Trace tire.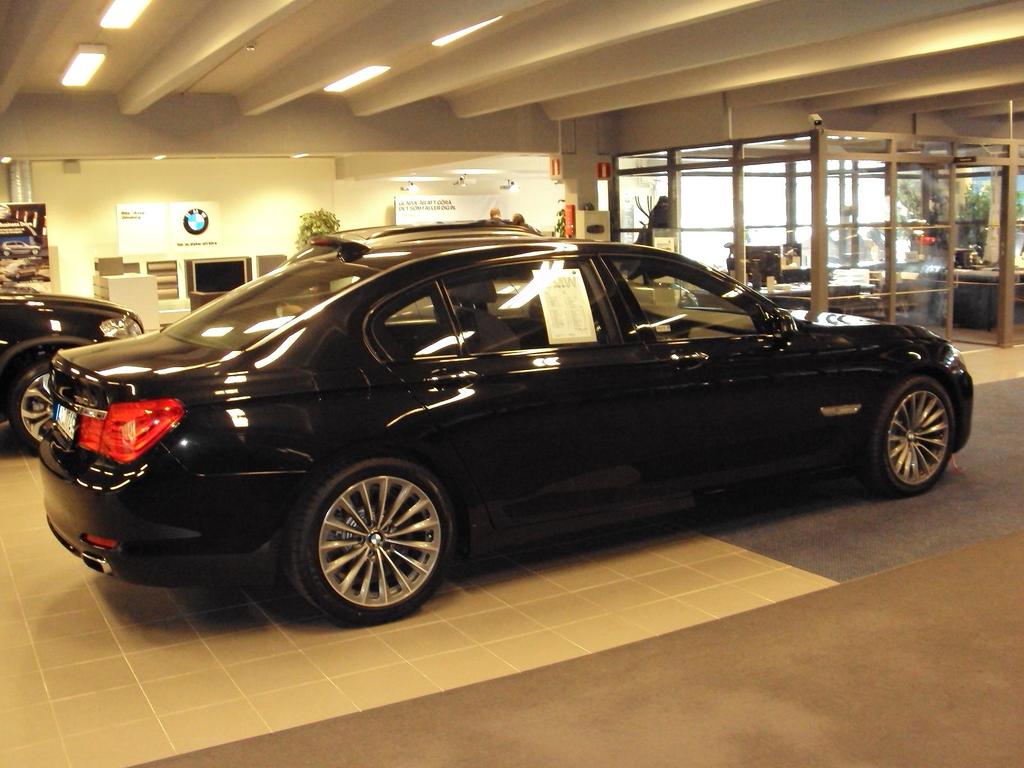
Traced to 9:357:55:451.
